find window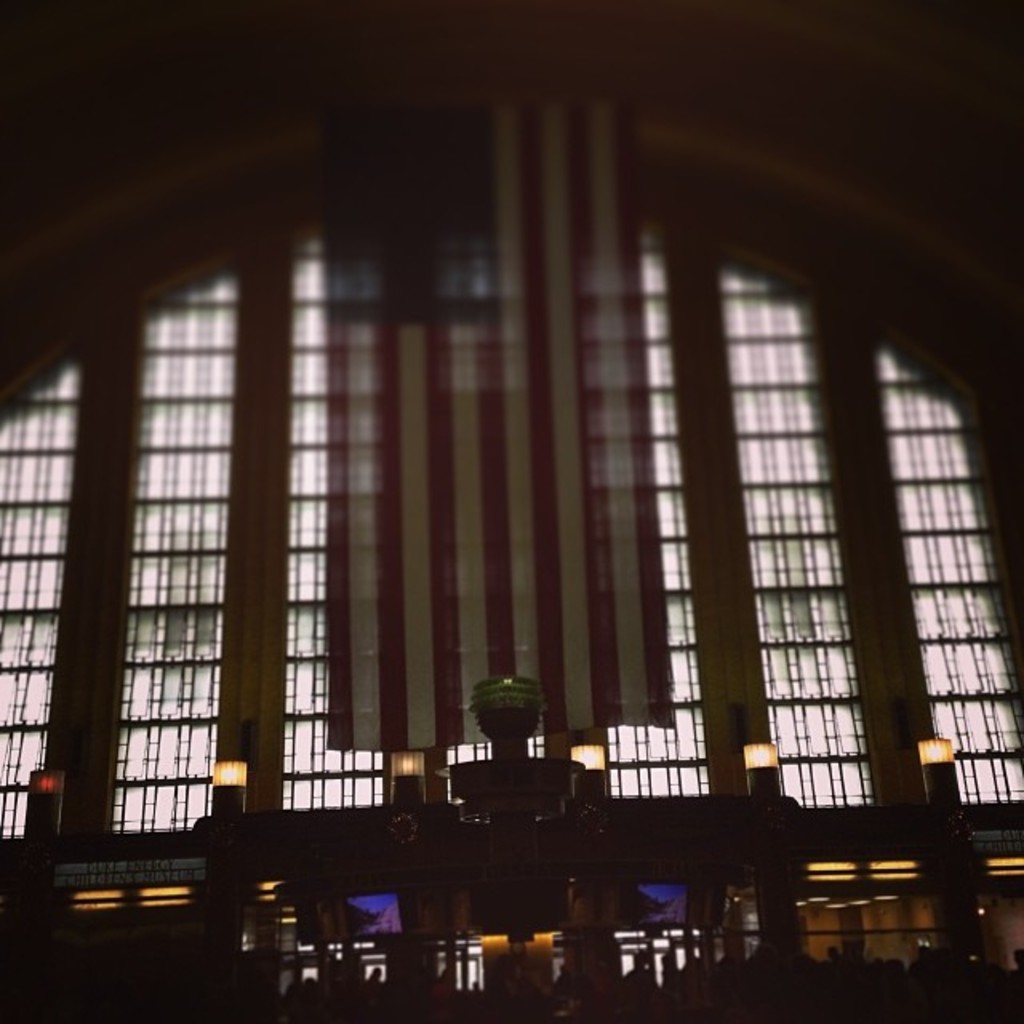
x1=877, y1=368, x2=1022, y2=803
